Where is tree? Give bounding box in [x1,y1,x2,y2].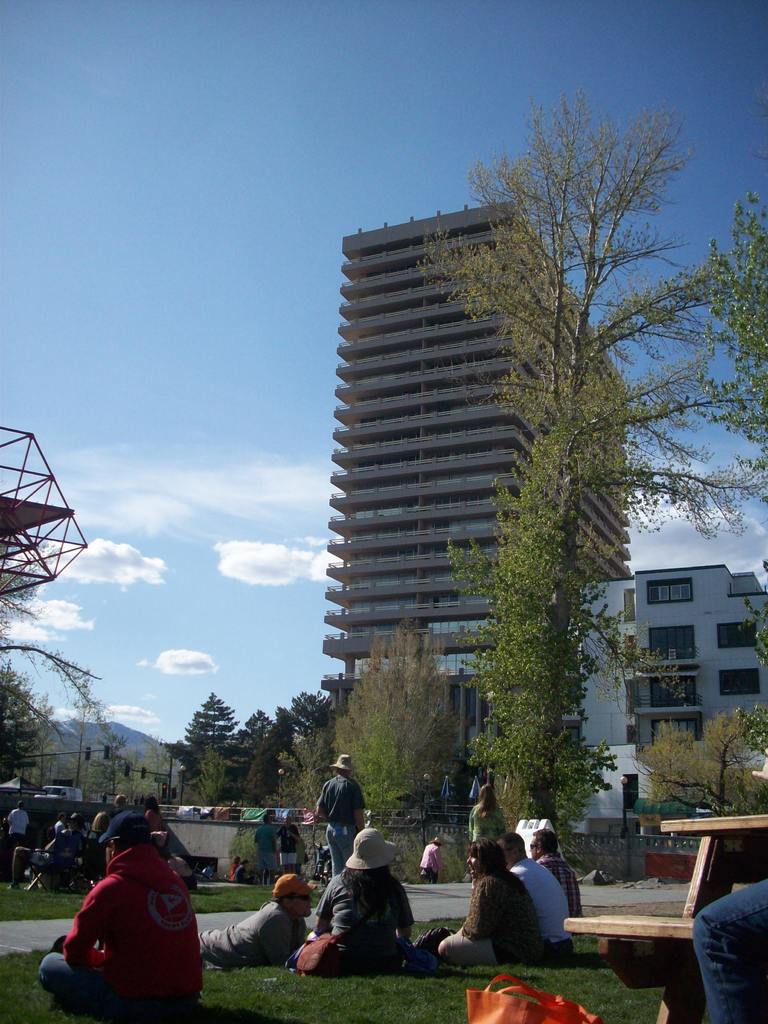
[236,704,314,812].
